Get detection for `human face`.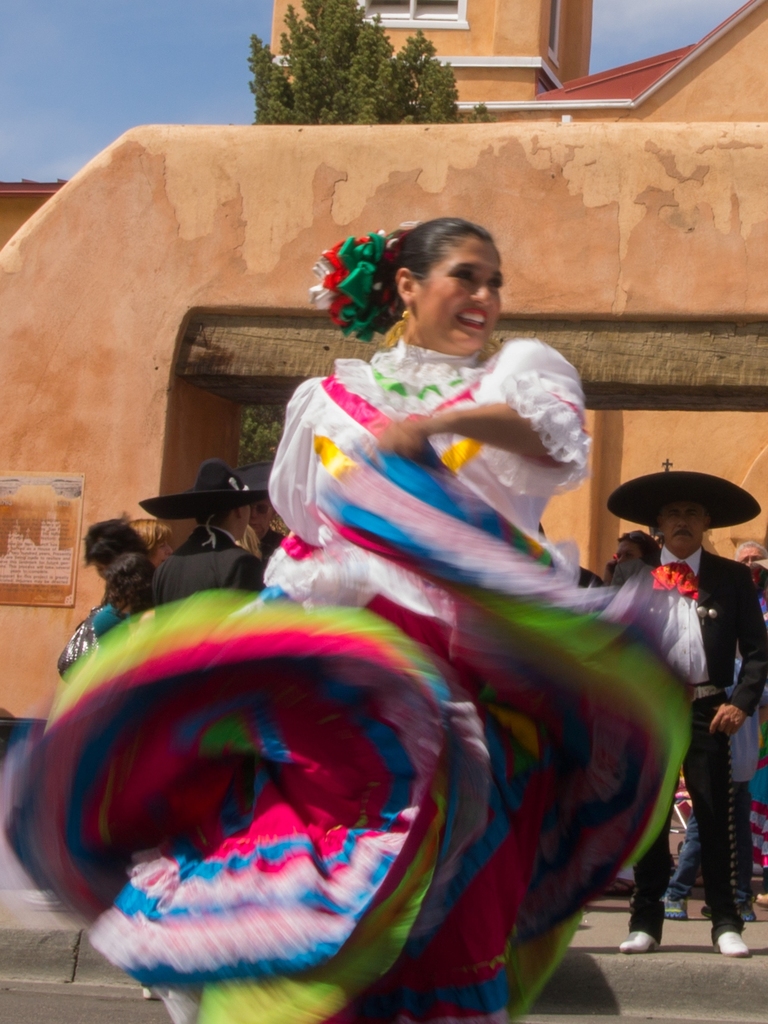
Detection: Rect(732, 545, 762, 581).
